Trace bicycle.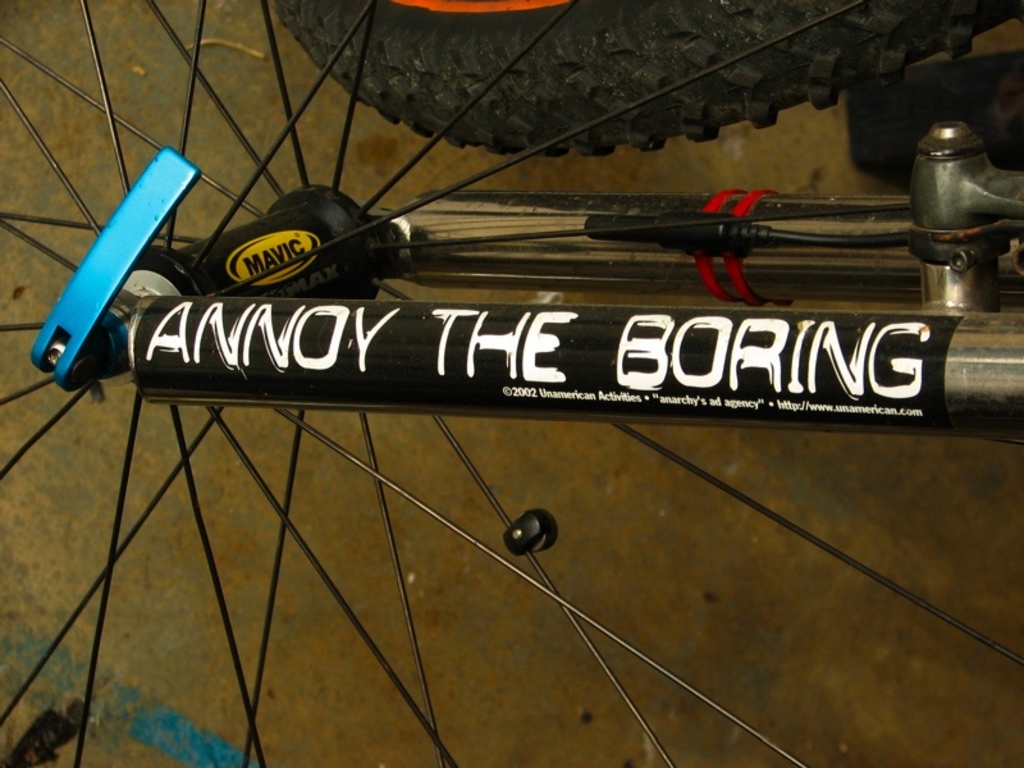
Traced to <bbox>268, 0, 1016, 157</bbox>.
